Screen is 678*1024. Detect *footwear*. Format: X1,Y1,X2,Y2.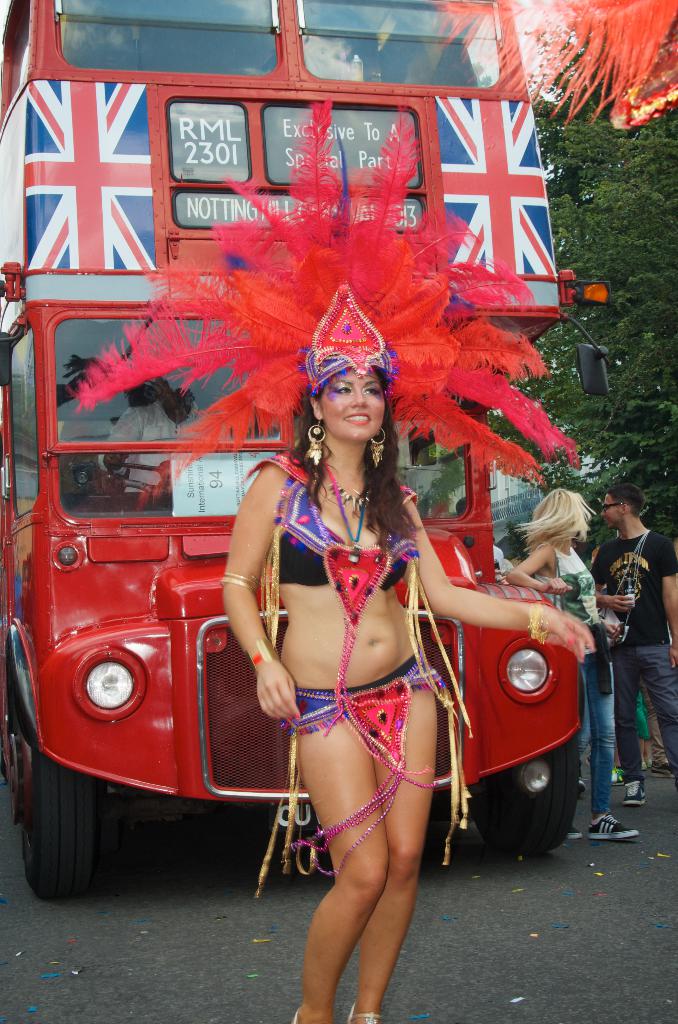
649,762,674,778.
